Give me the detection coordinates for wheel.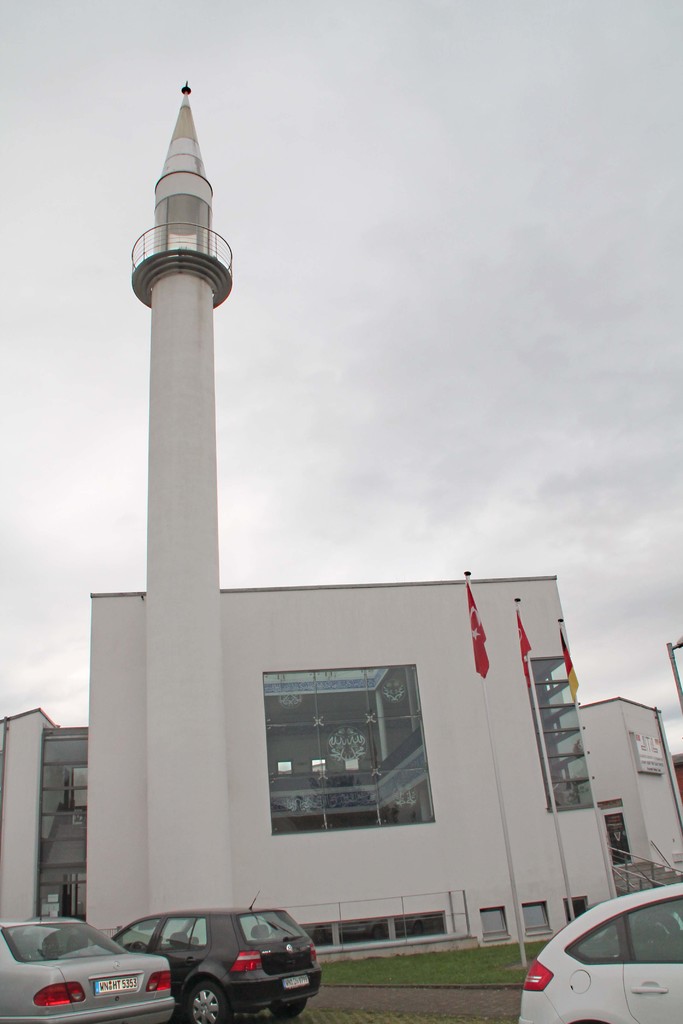
x1=177, y1=974, x2=237, y2=1023.
